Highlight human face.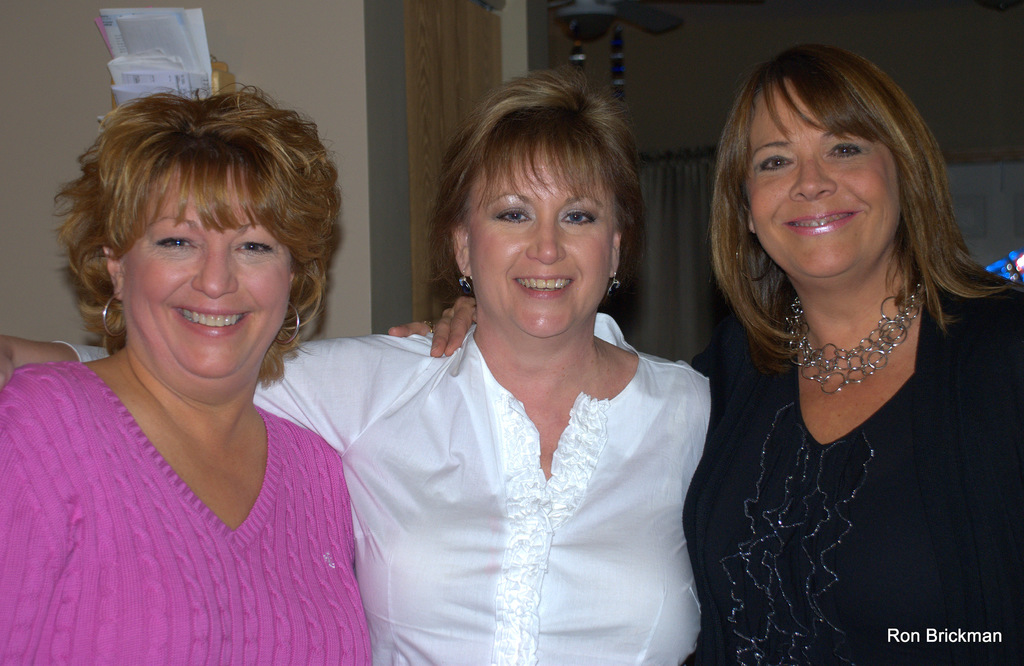
Highlighted region: bbox=[469, 139, 611, 340].
